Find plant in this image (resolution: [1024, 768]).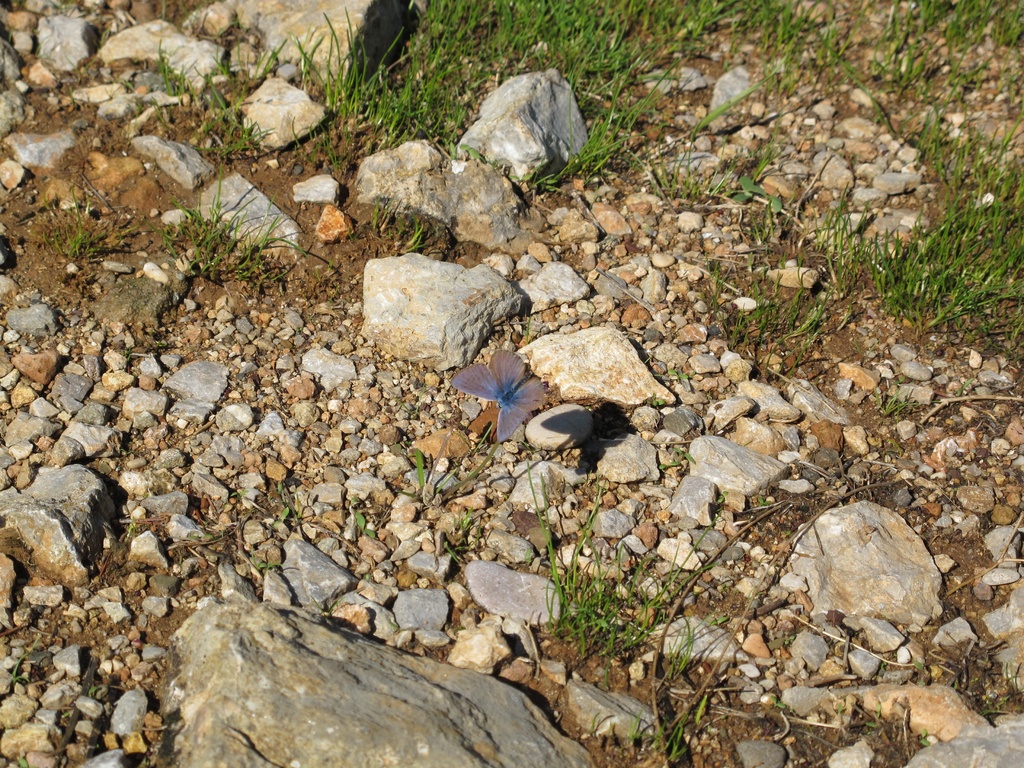
rect(524, 166, 562, 196).
